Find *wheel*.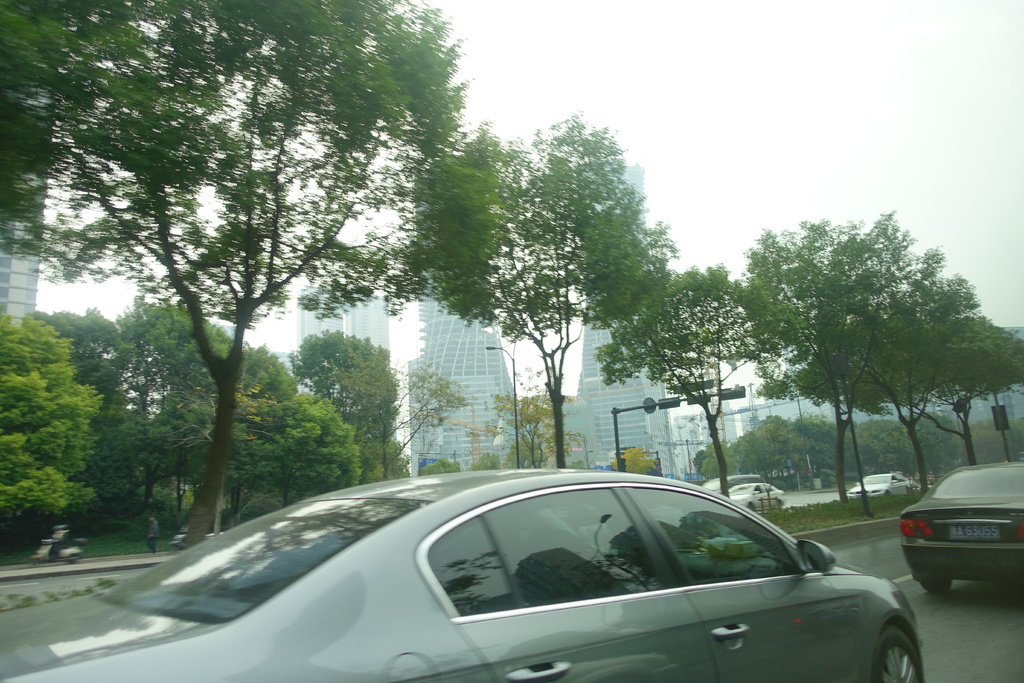
bbox=[746, 504, 755, 514].
